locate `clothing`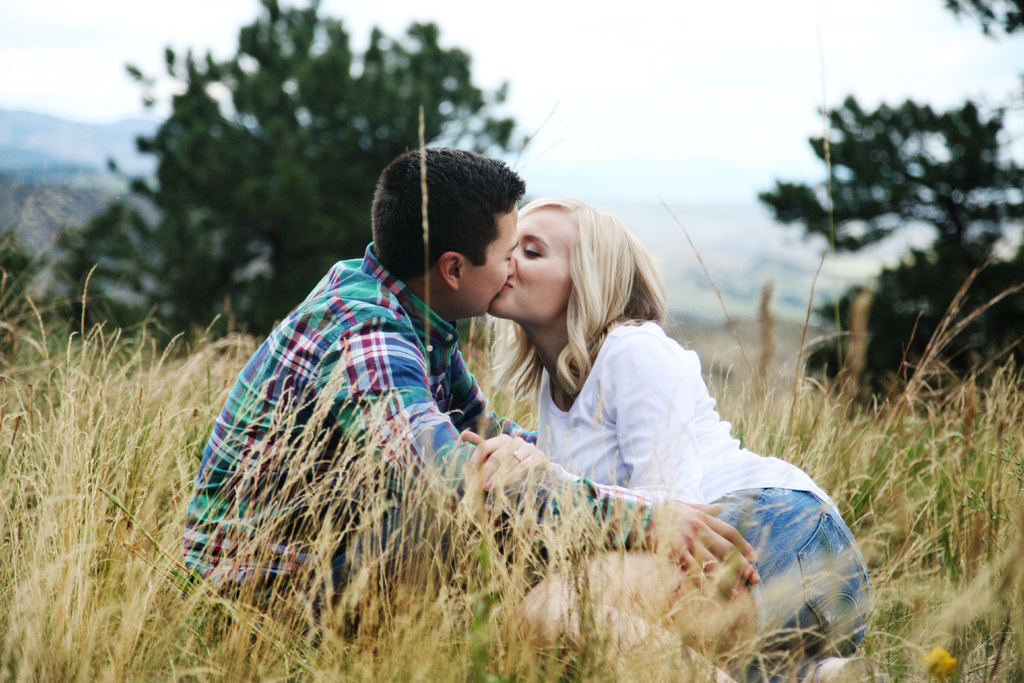
{"left": 205, "top": 256, "right": 638, "bottom": 613}
